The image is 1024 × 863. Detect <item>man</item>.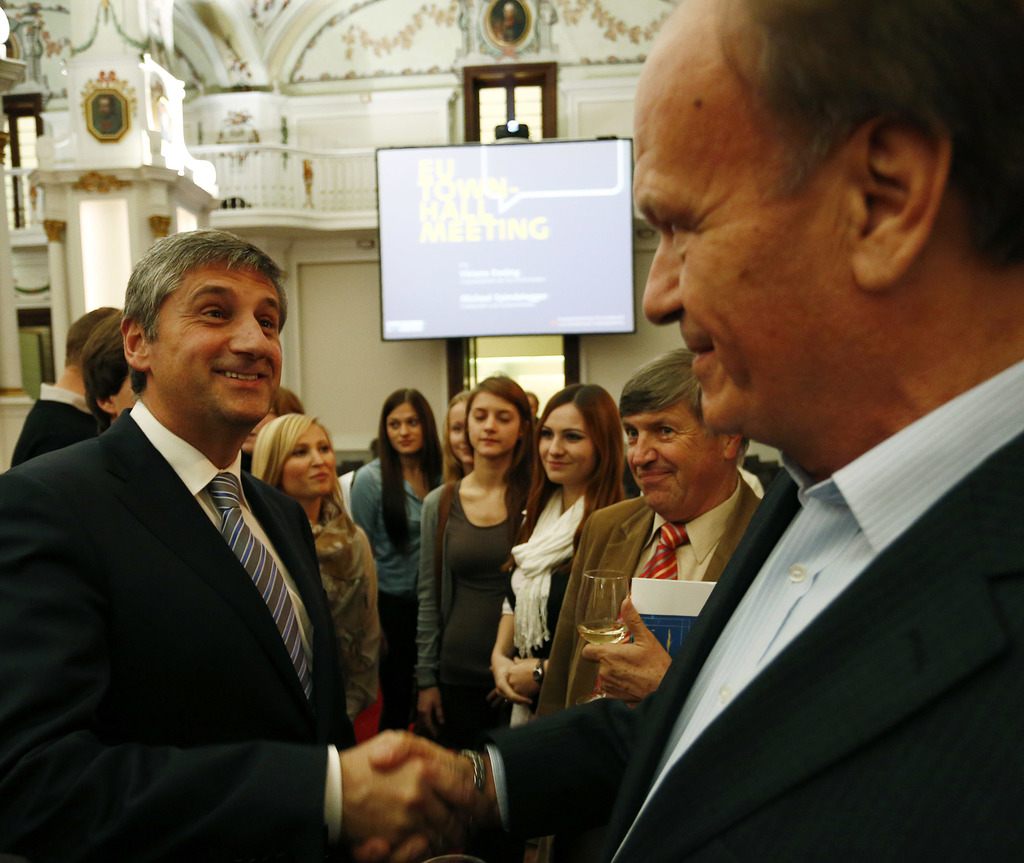
Detection: [left=10, top=296, right=116, bottom=466].
